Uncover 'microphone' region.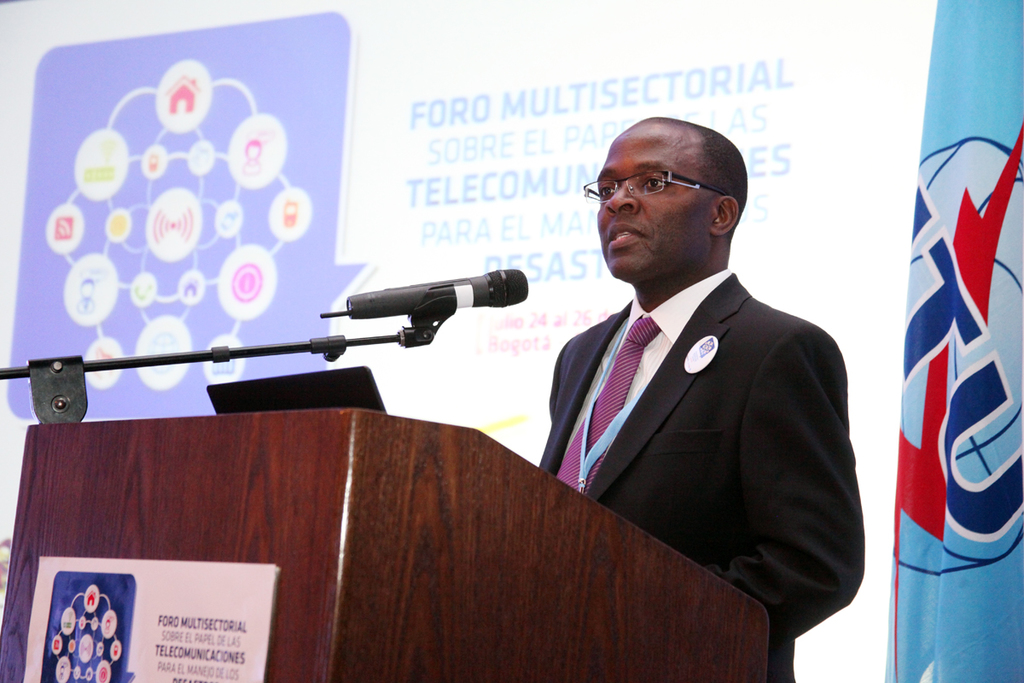
Uncovered: [322, 264, 527, 319].
